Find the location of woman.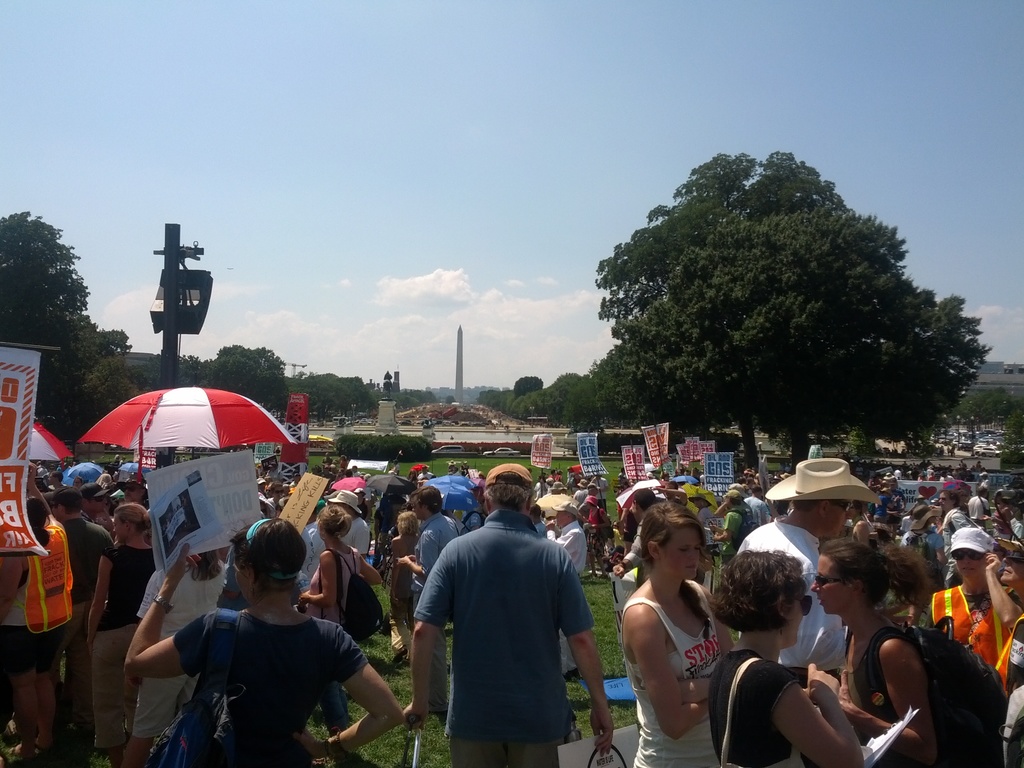
Location: [703,547,868,767].
